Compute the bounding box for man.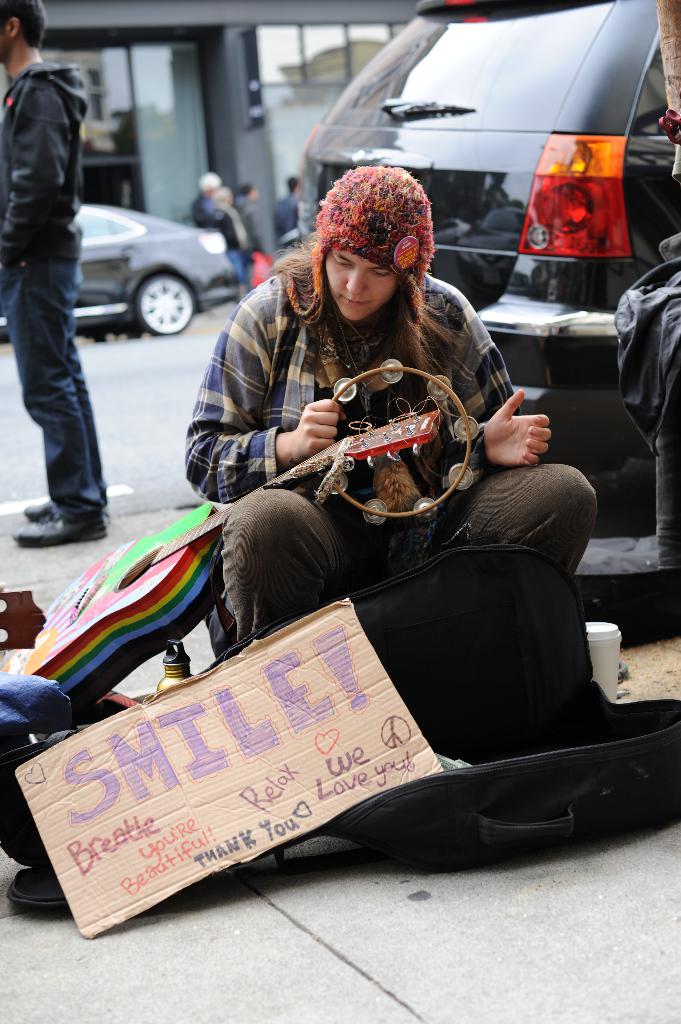
bbox(189, 167, 598, 756).
